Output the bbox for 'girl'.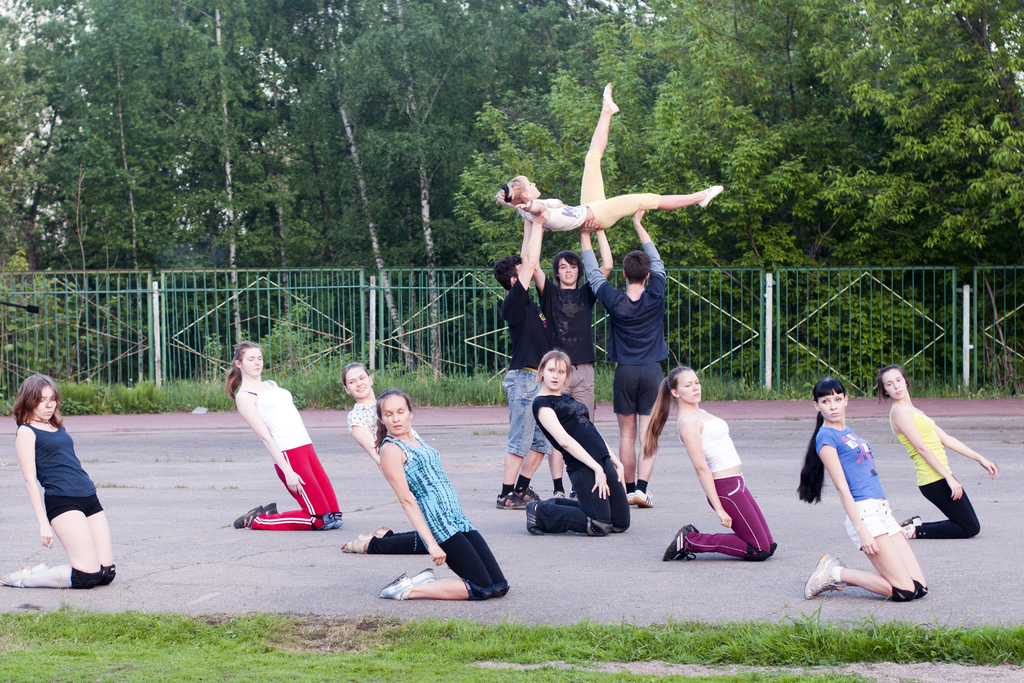
(238, 347, 346, 529).
